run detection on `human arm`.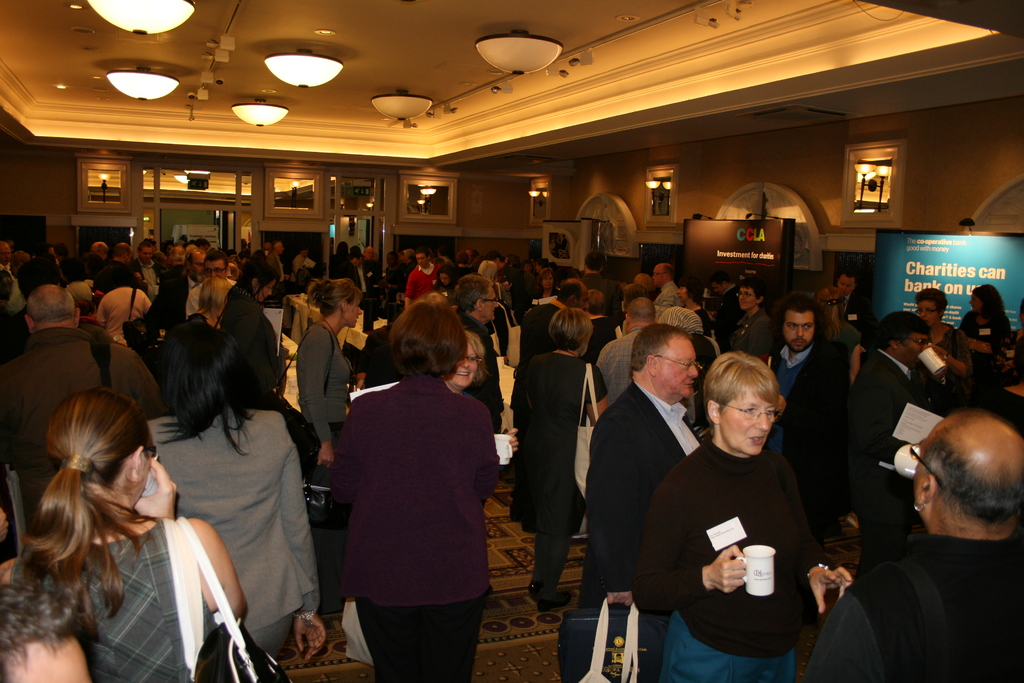
Result: Rect(270, 255, 275, 272).
